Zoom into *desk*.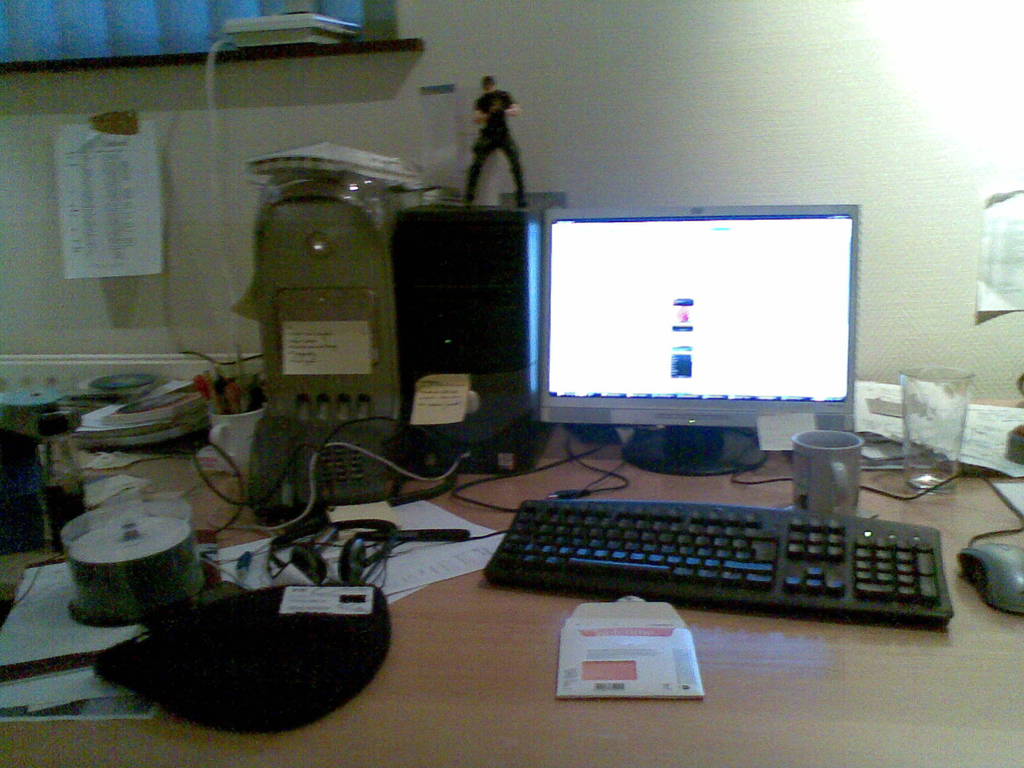
Zoom target: [0,337,1023,726].
